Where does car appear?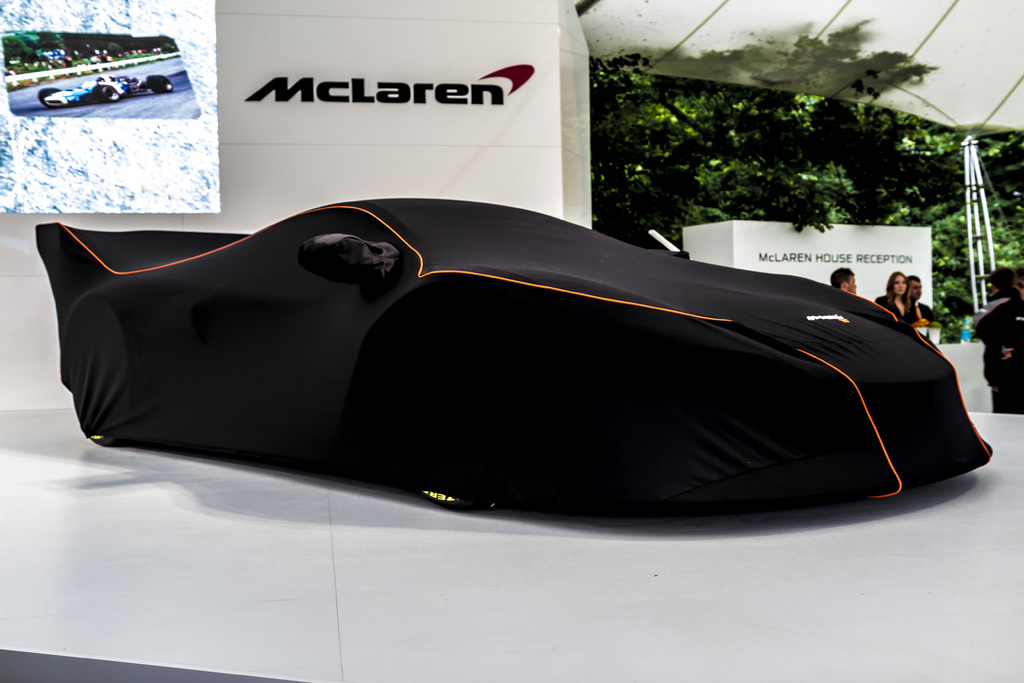
Appears at bbox=[34, 67, 182, 97].
